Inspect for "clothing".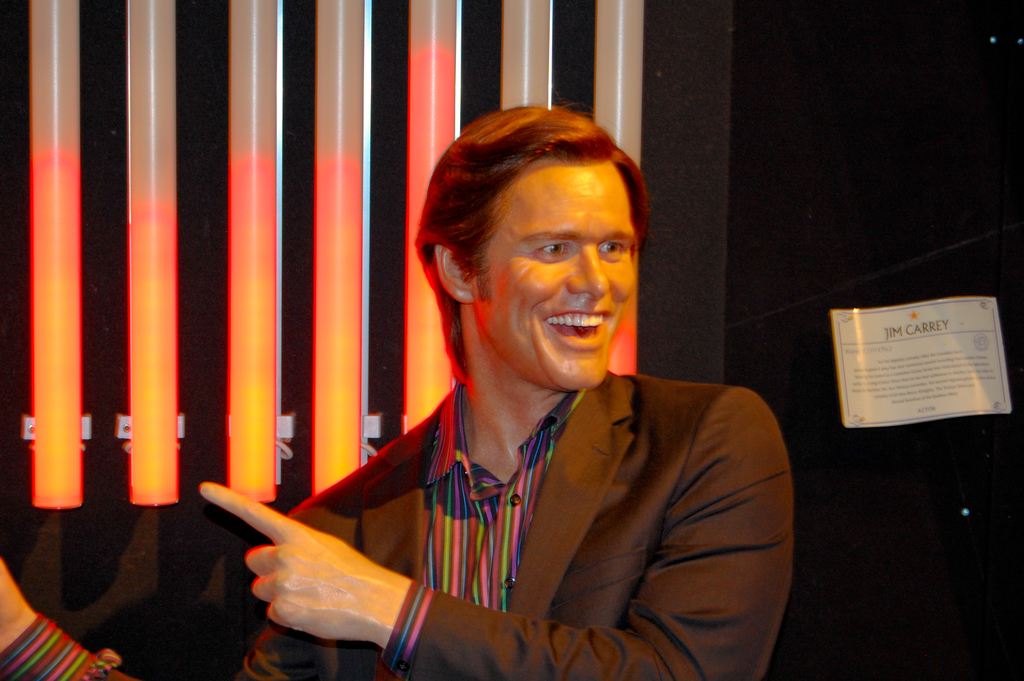
Inspection: detection(260, 308, 786, 673).
